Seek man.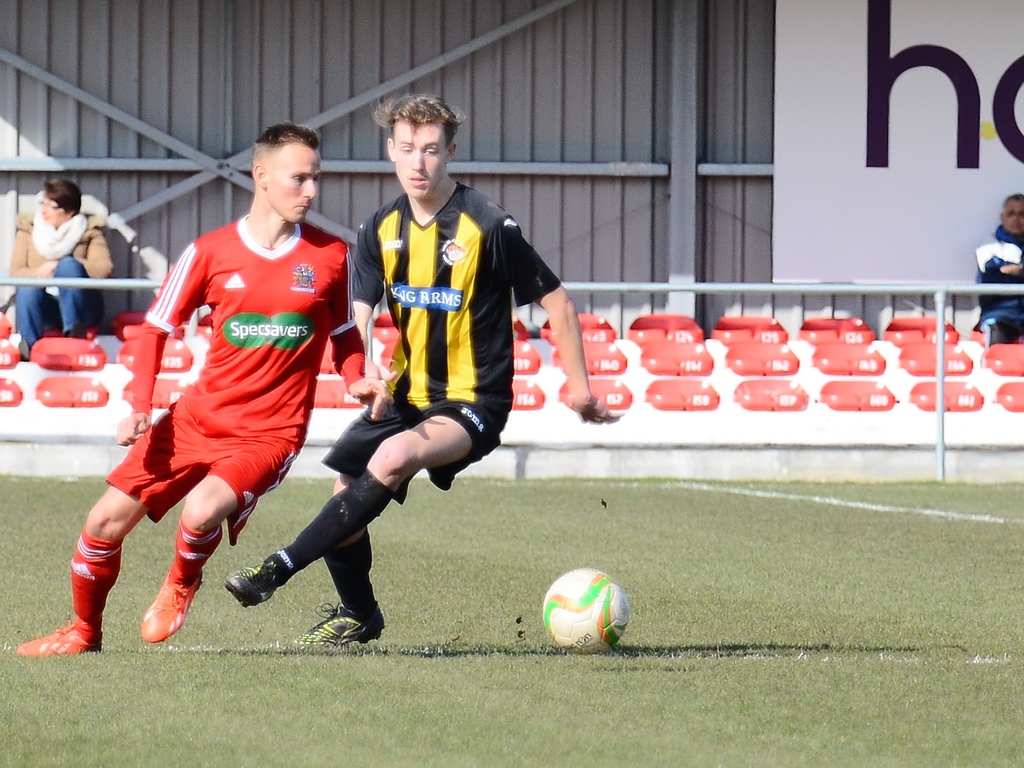
crop(973, 193, 1023, 345).
